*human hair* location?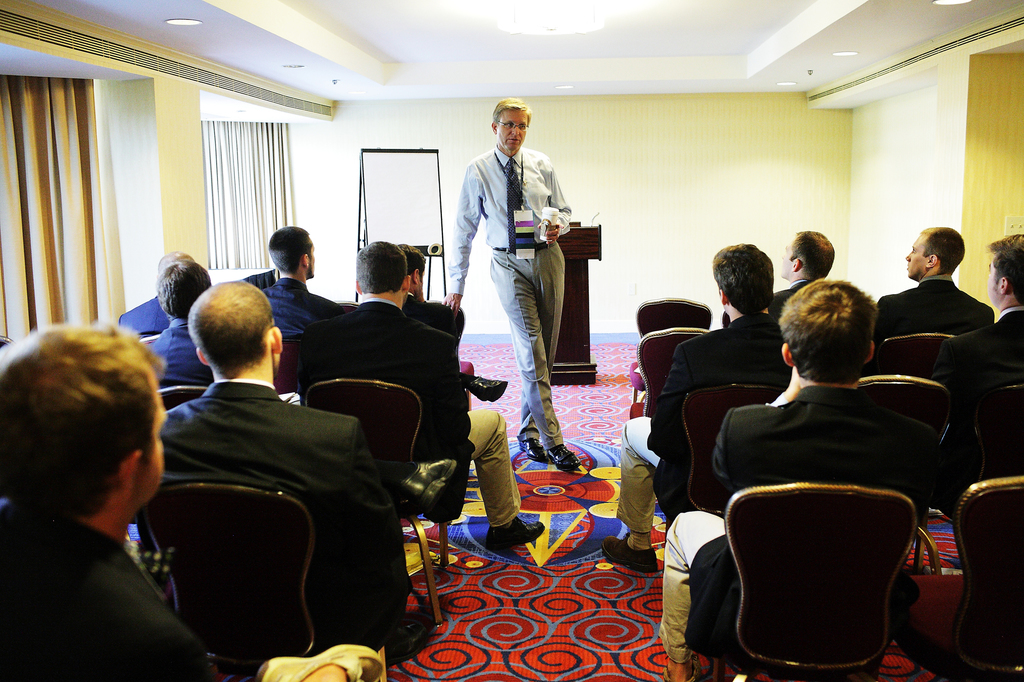
rect(712, 246, 774, 317)
